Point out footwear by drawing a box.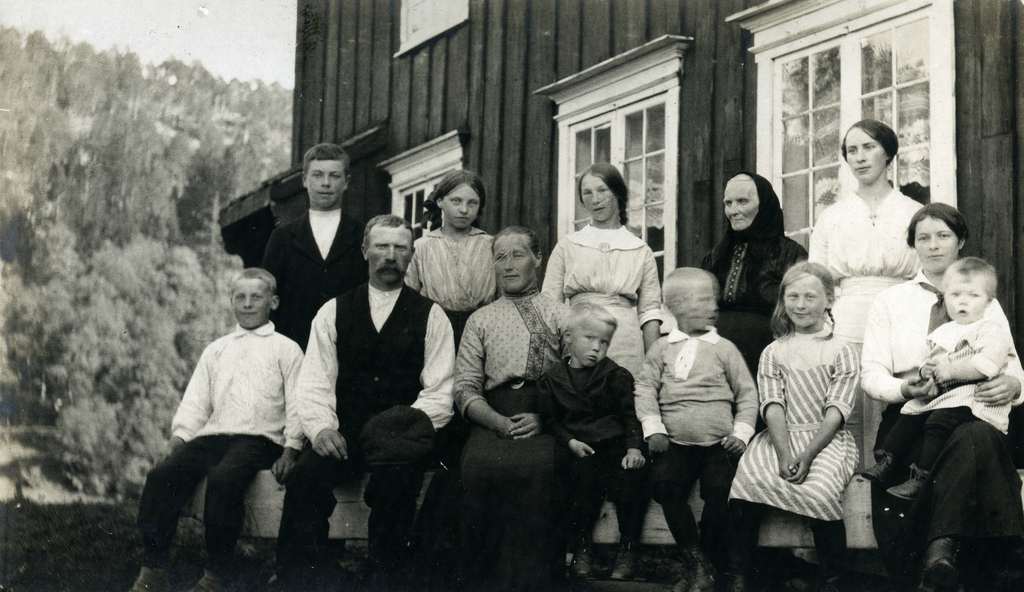
l=689, t=551, r=717, b=591.
